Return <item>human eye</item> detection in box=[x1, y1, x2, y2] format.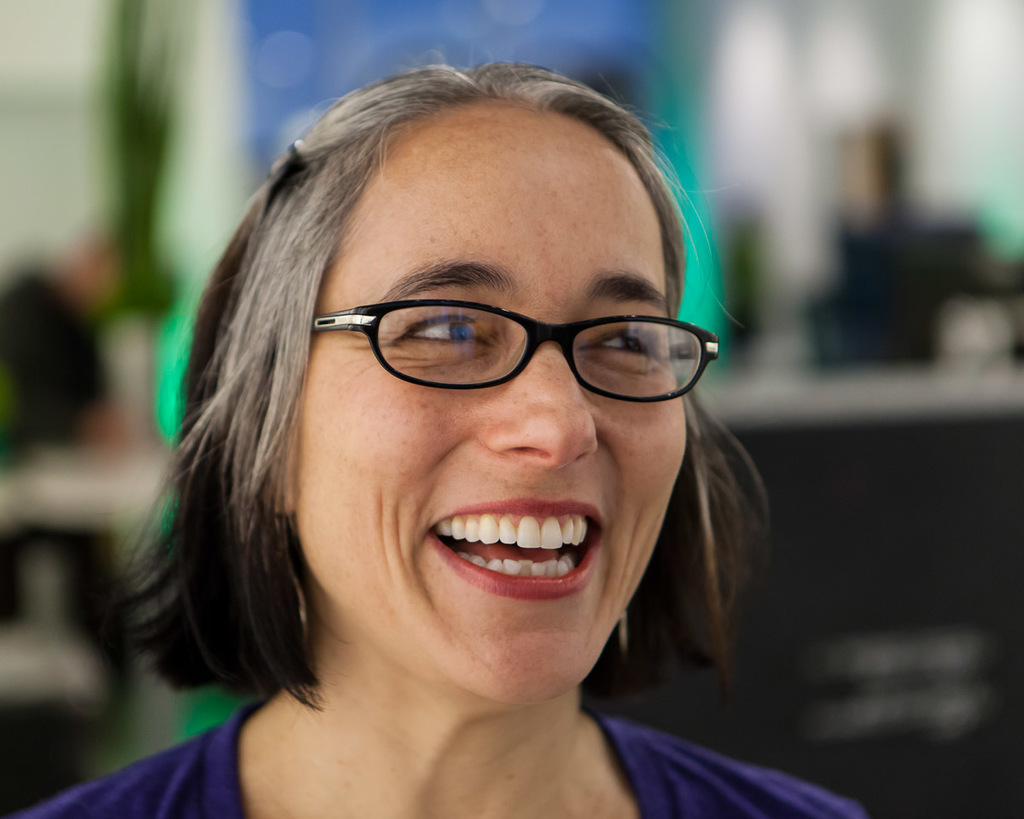
box=[584, 318, 668, 368].
